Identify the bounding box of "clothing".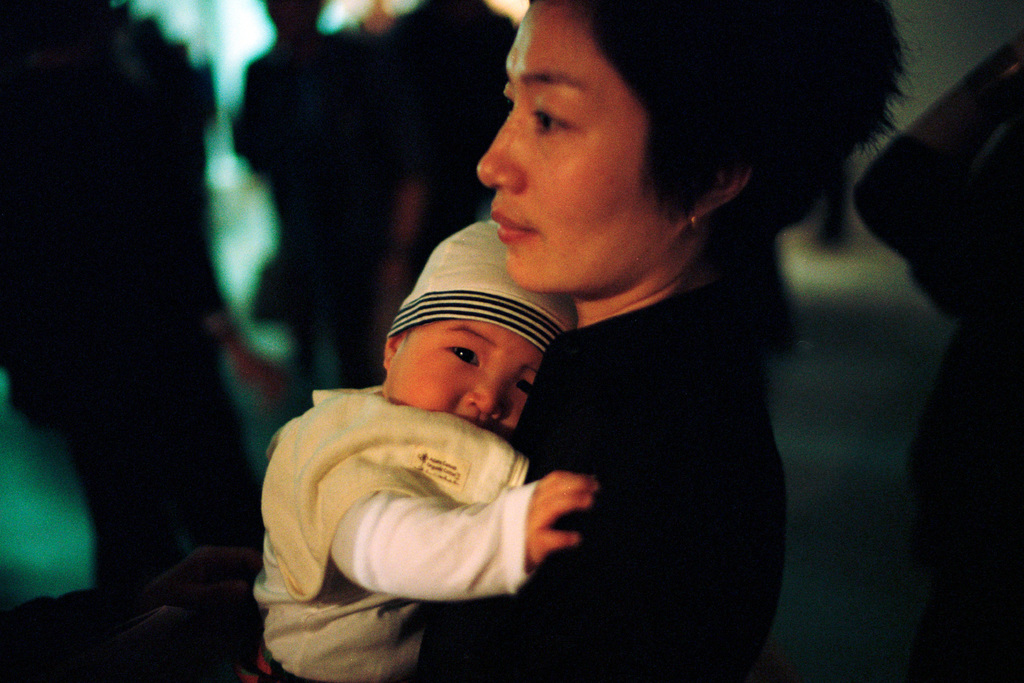
(x1=412, y1=278, x2=796, y2=682).
